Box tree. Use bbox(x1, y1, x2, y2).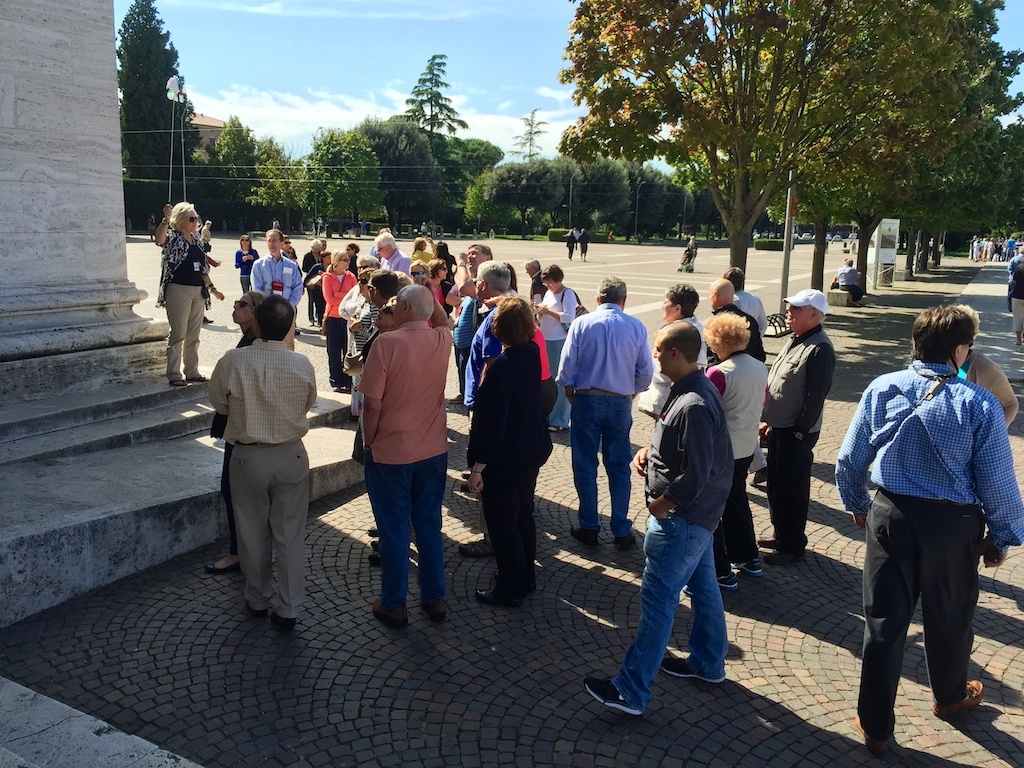
bbox(460, 150, 556, 242).
